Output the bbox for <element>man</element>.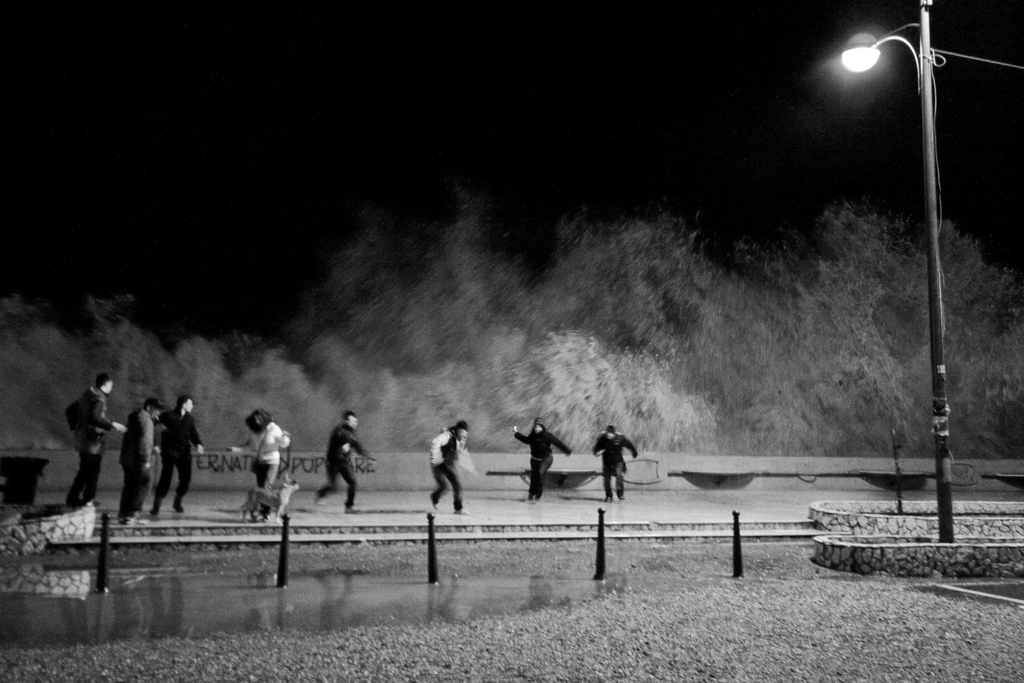
bbox=(592, 424, 639, 504).
